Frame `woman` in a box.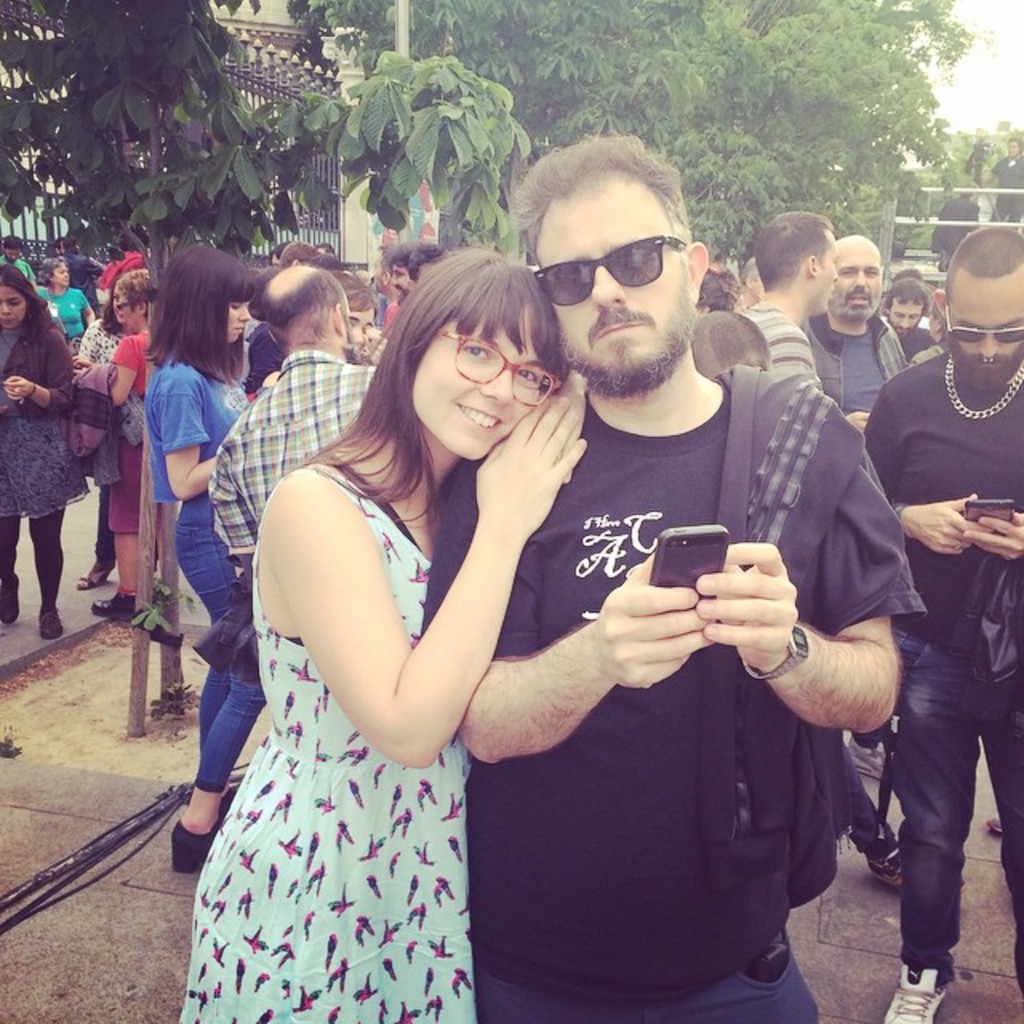
Rect(80, 285, 157, 629).
